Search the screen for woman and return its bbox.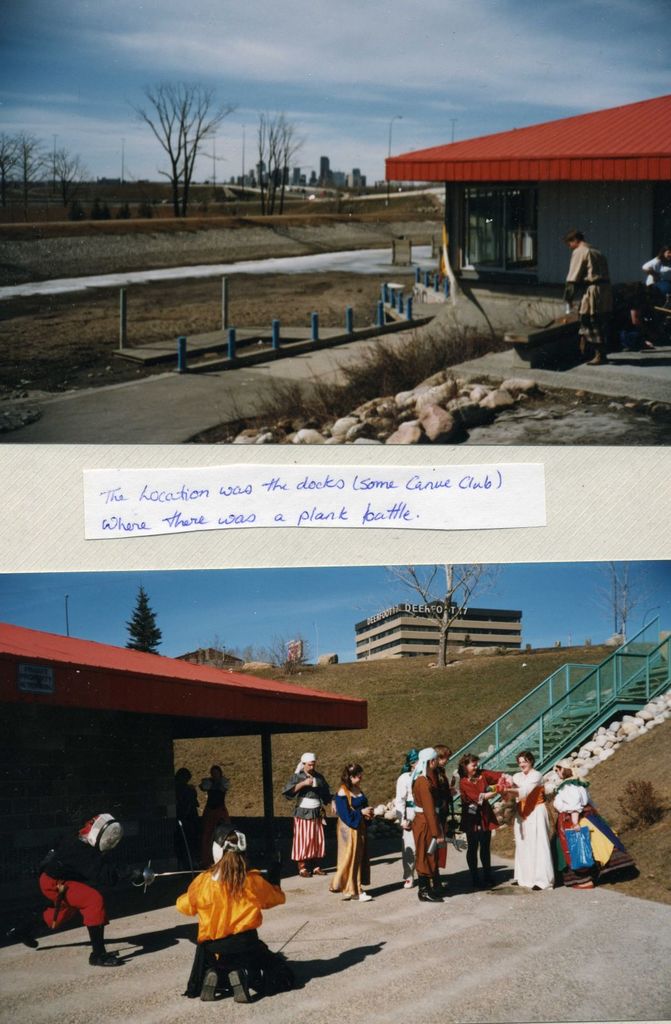
Found: BBox(176, 766, 200, 831).
